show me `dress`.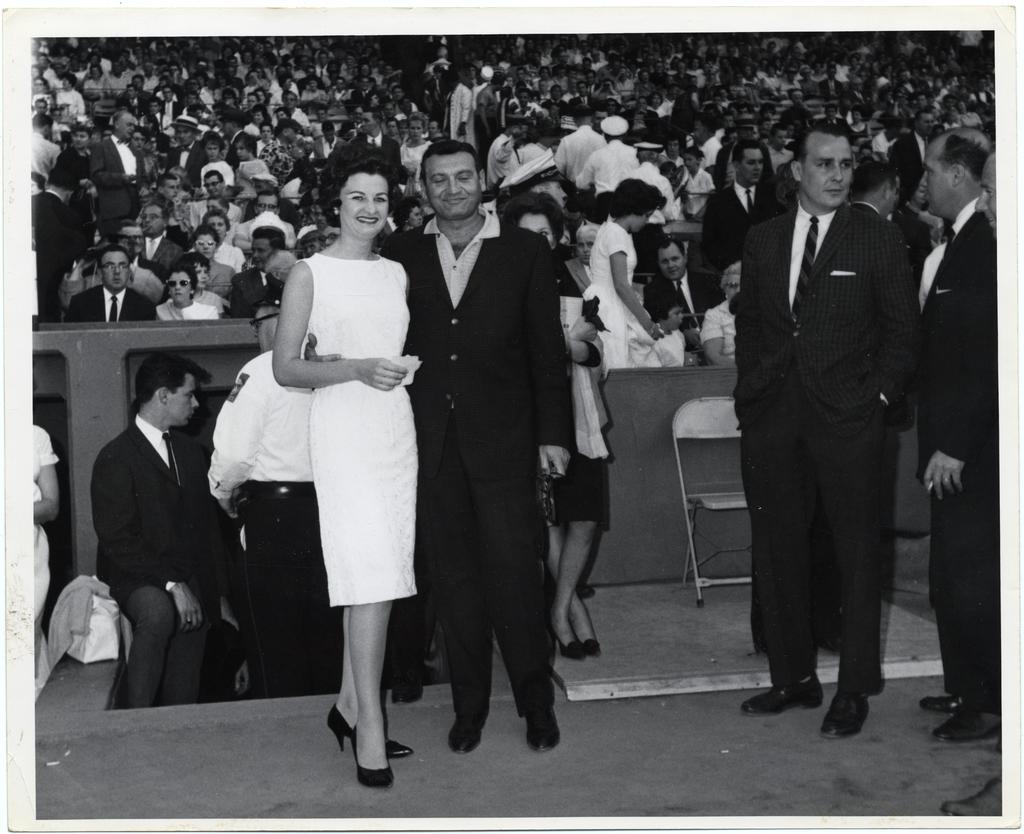
`dress` is here: {"x1": 294, "y1": 250, "x2": 421, "y2": 605}.
